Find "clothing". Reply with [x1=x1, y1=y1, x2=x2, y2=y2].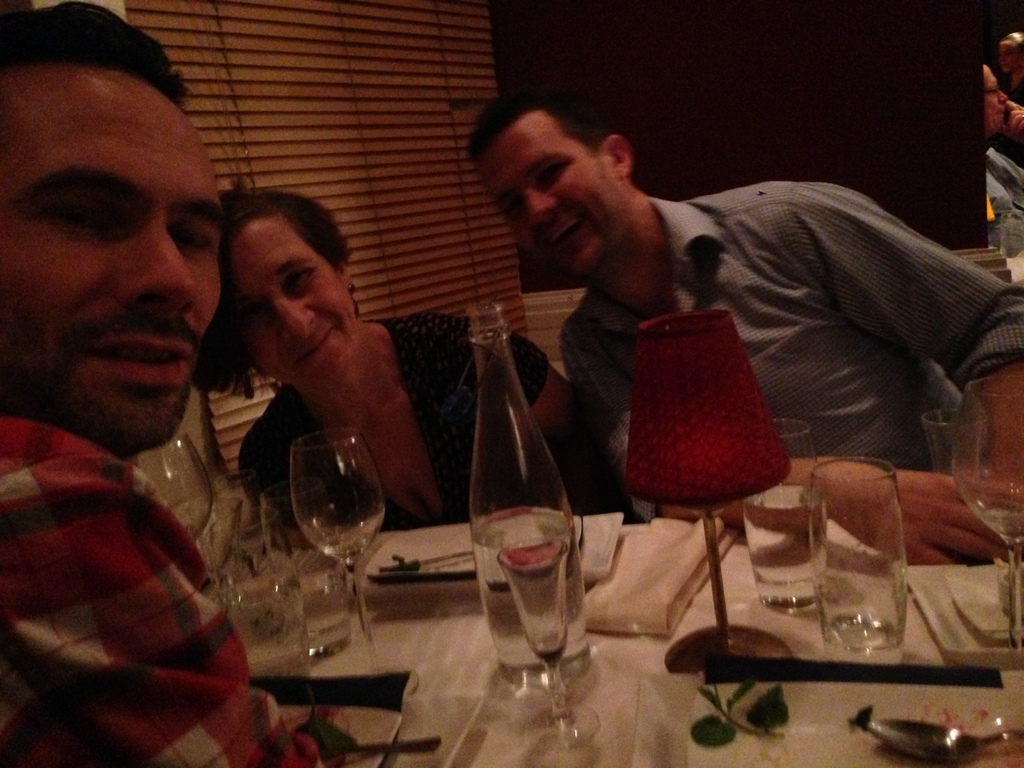
[x1=586, y1=132, x2=1013, y2=497].
